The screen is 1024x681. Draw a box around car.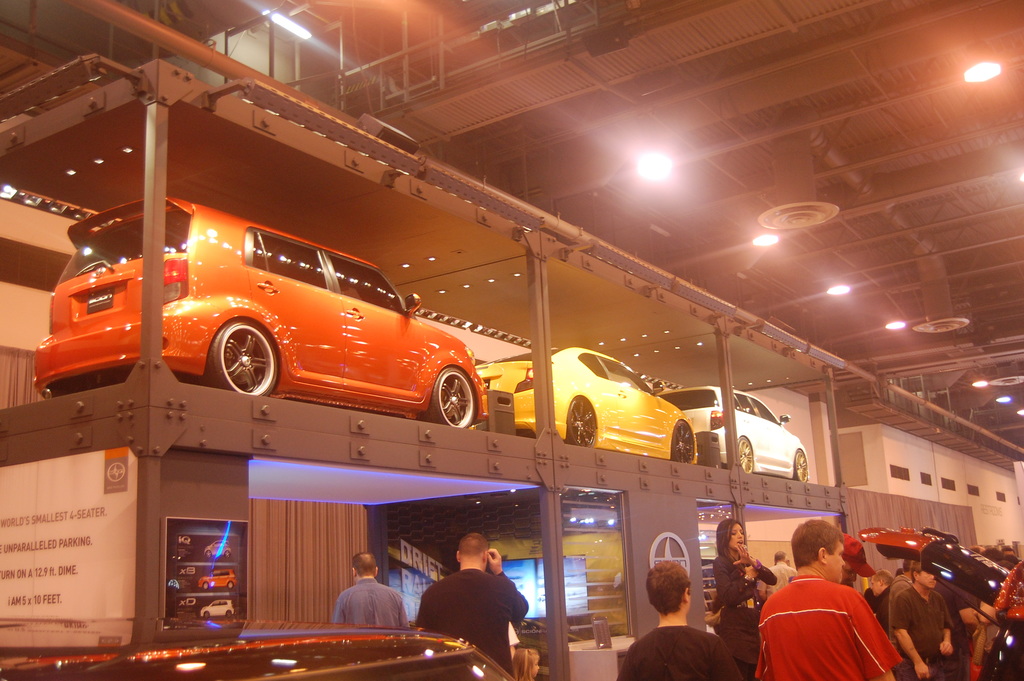
{"x1": 204, "y1": 539, "x2": 230, "y2": 557}.
